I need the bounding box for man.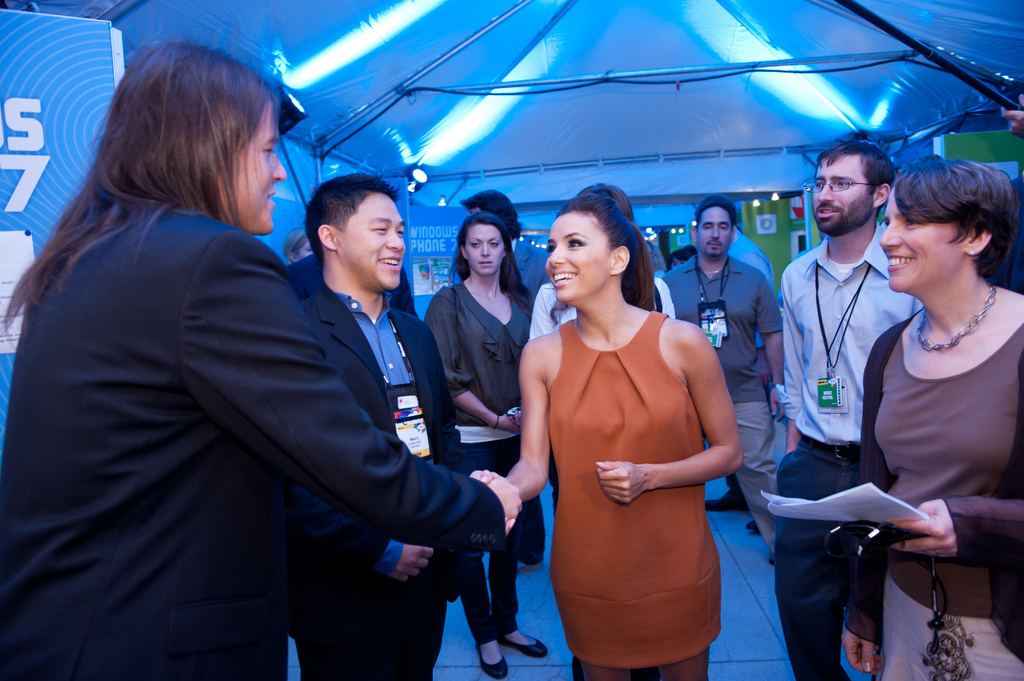
Here it is: (x1=525, y1=182, x2=675, y2=343).
